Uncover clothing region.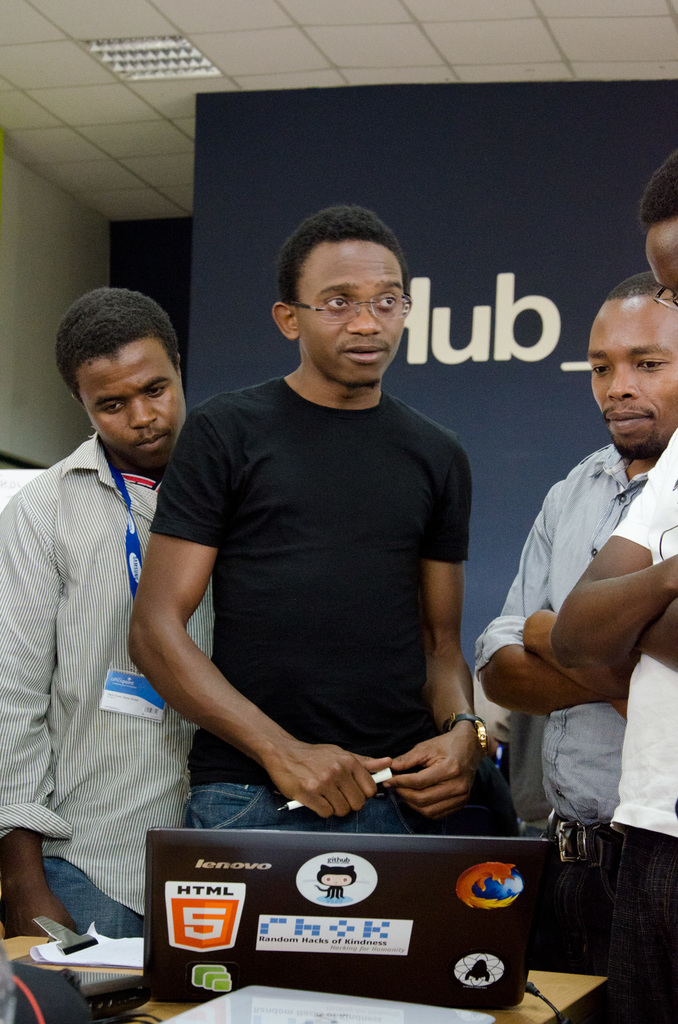
Uncovered: <region>0, 426, 219, 943</region>.
